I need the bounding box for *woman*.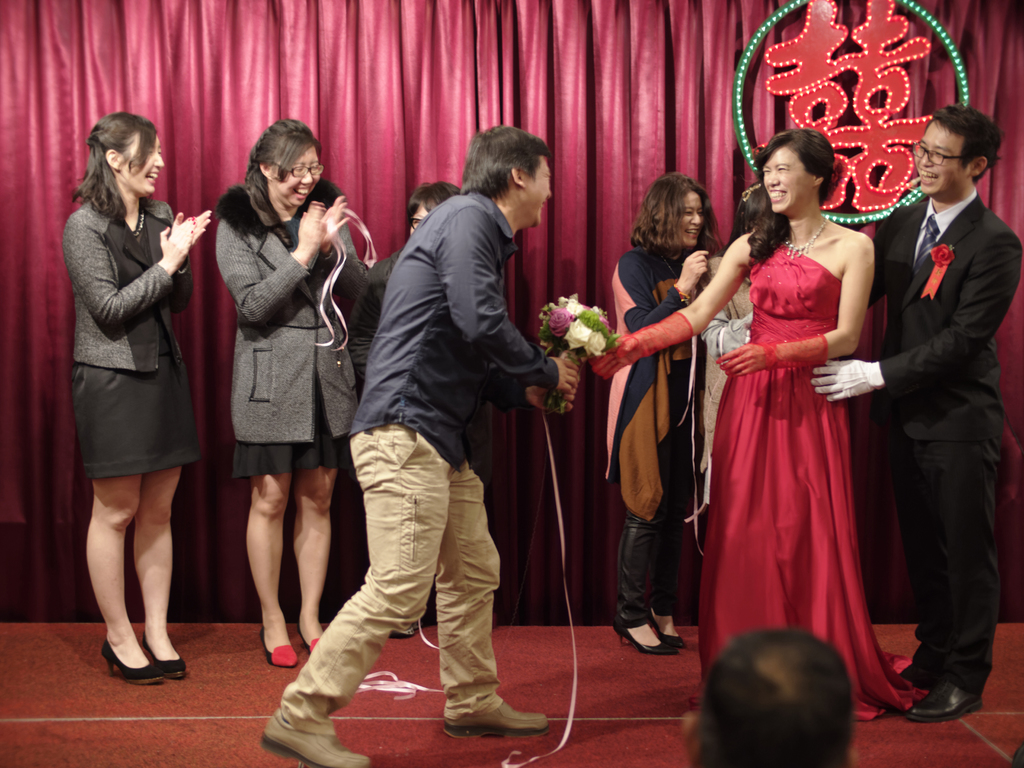
Here it is: bbox(59, 120, 200, 658).
